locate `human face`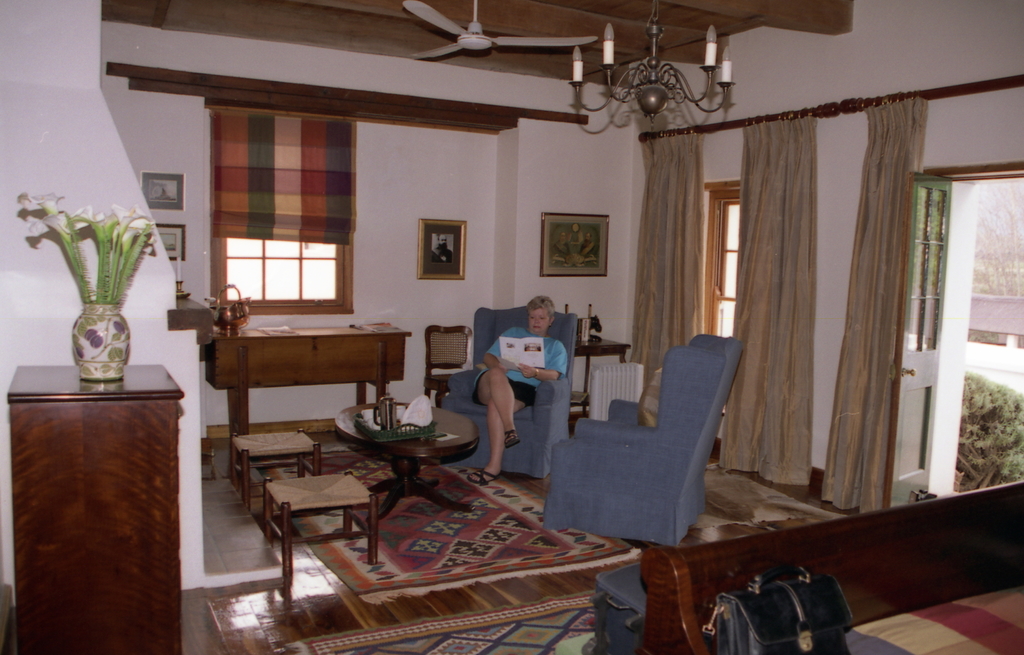
bbox=(528, 300, 558, 332)
